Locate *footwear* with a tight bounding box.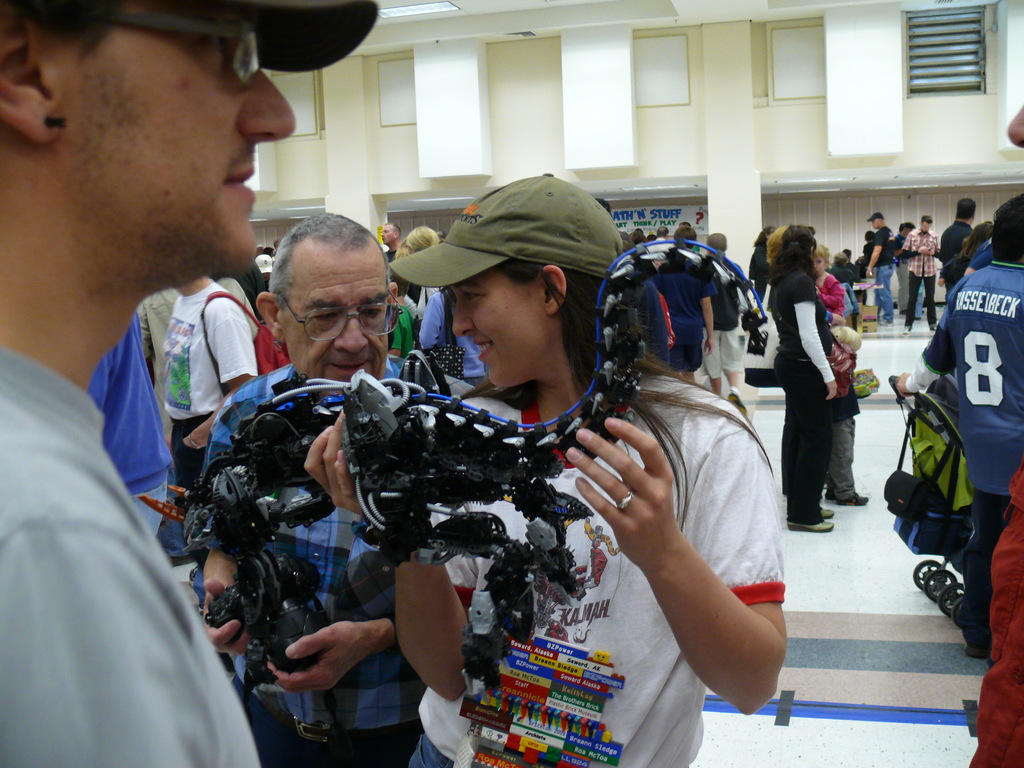
rect(830, 491, 874, 504).
